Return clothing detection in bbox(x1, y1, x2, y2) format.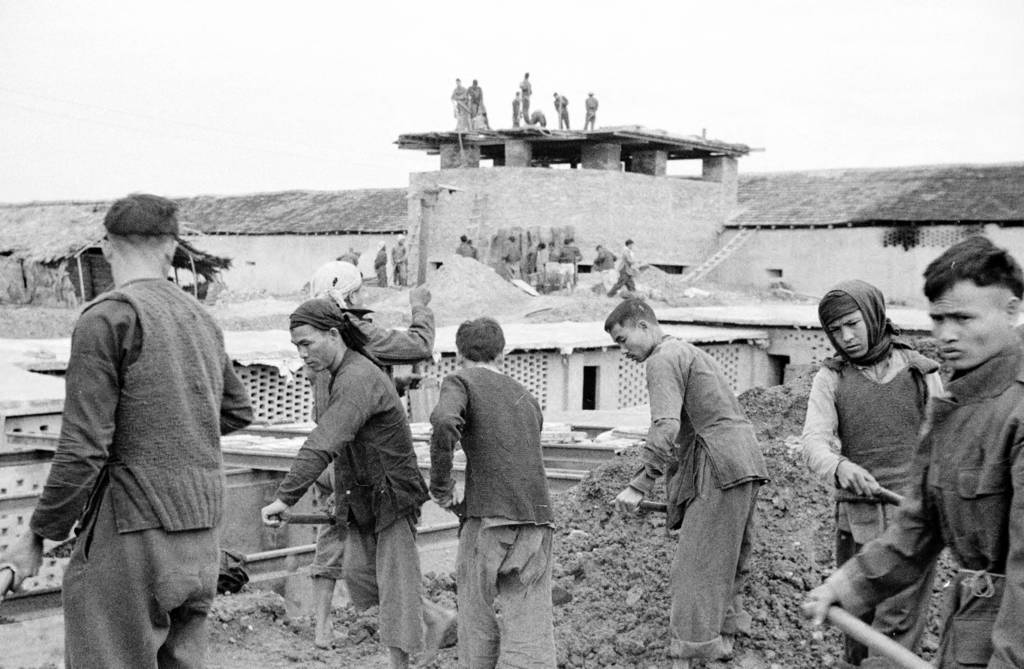
bbox(827, 345, 1023, 668).
